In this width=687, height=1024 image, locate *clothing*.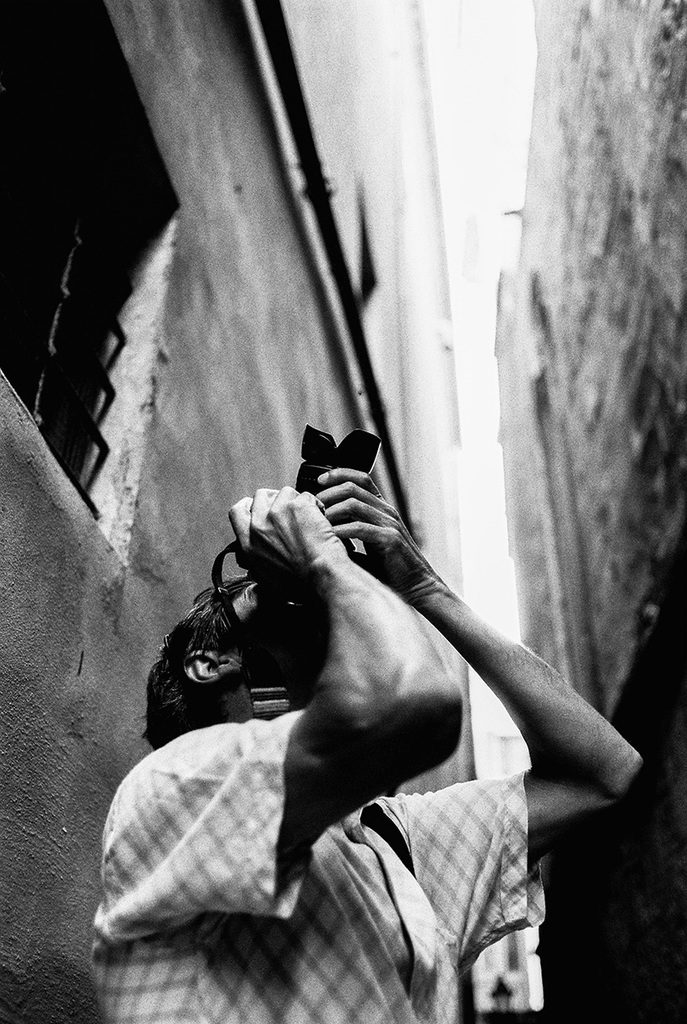
Bounding box: rect(81, 623, 507, 980).
